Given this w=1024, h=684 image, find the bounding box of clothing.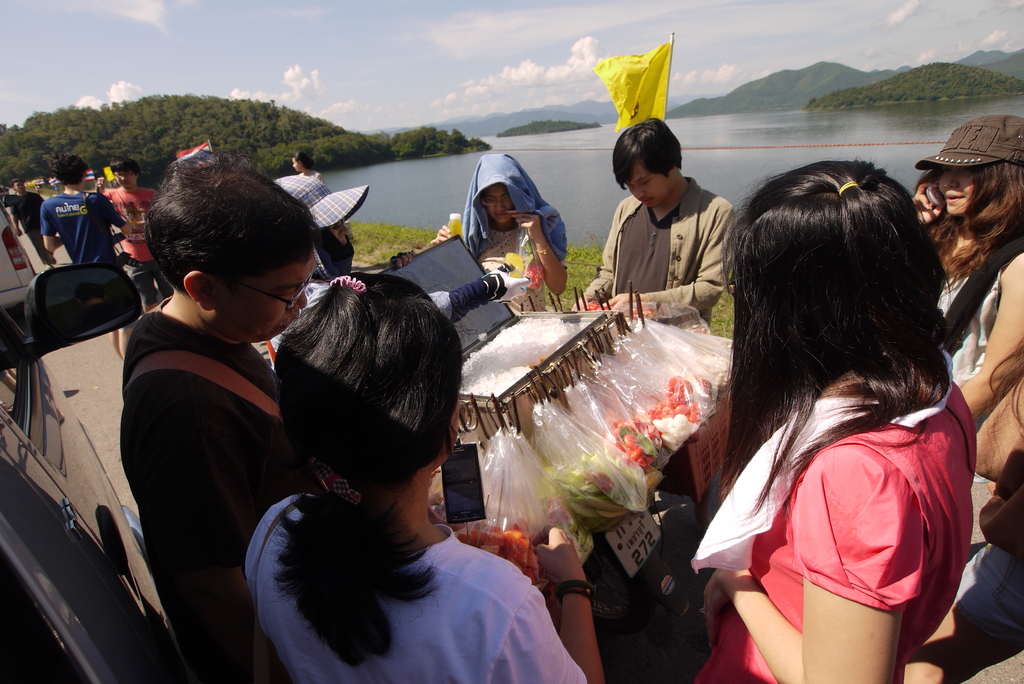
Rect(122, 297, 330, 662).
